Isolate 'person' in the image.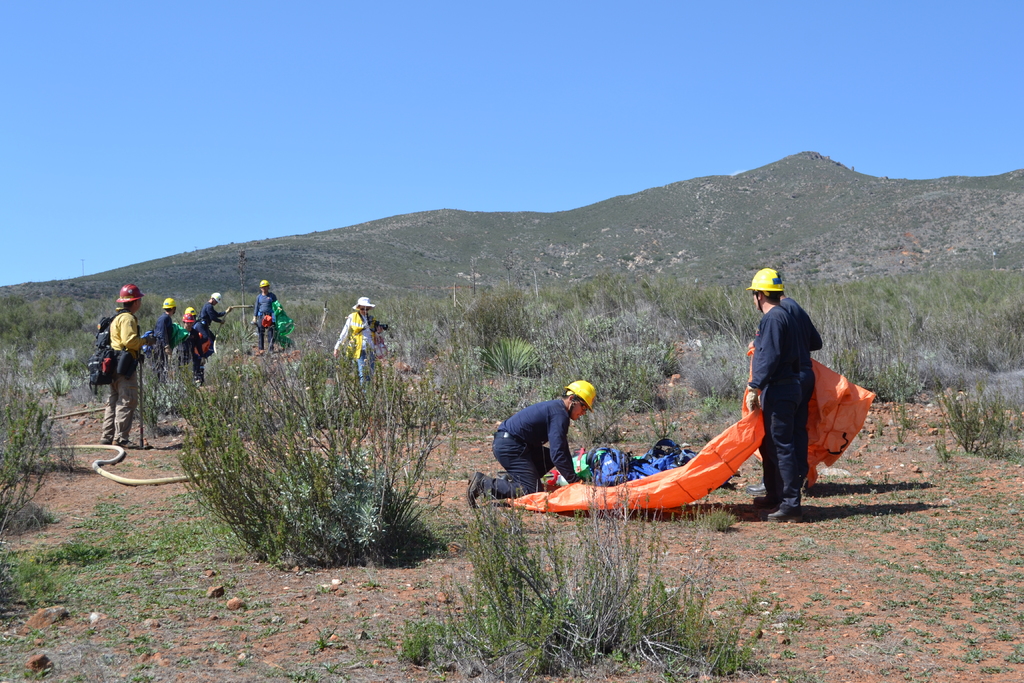
Isolated region: box=[172, 309, 211, 388].
